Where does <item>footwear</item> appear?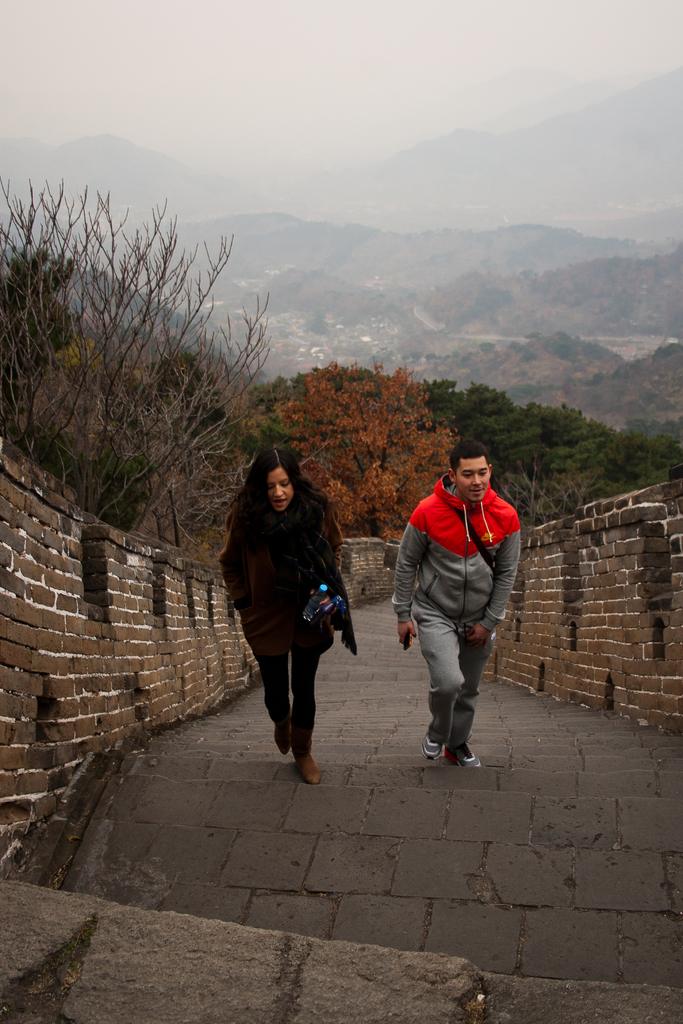
Appears at {"left": 266, "top": 701, "right": 292, "bottom": 757}.
